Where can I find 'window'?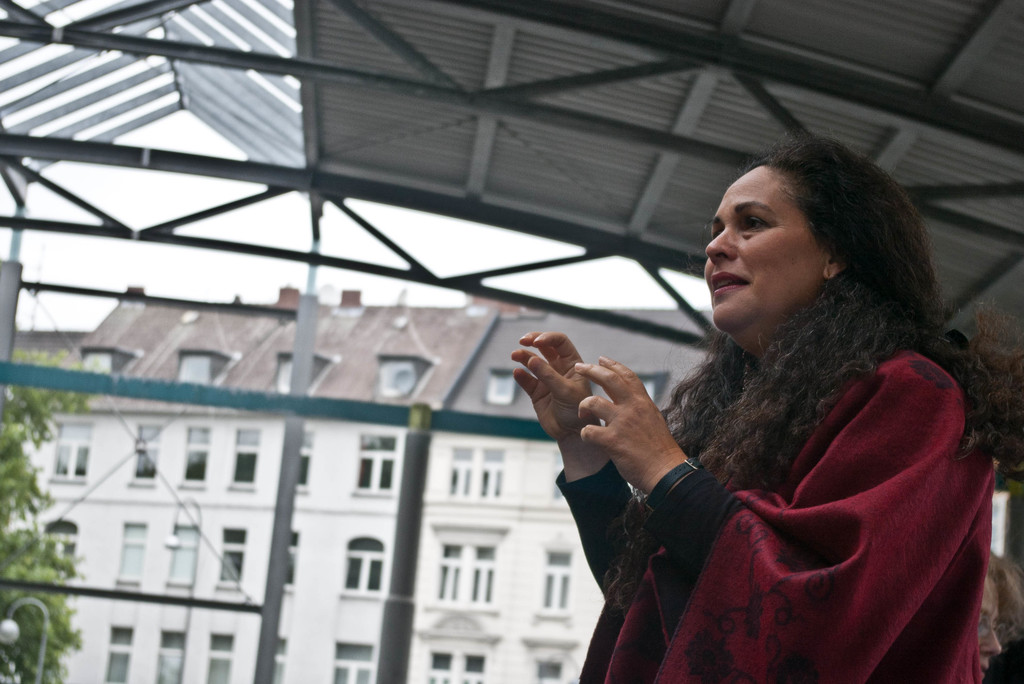
You can find it at bbox=[421, 650, 488, 683].
